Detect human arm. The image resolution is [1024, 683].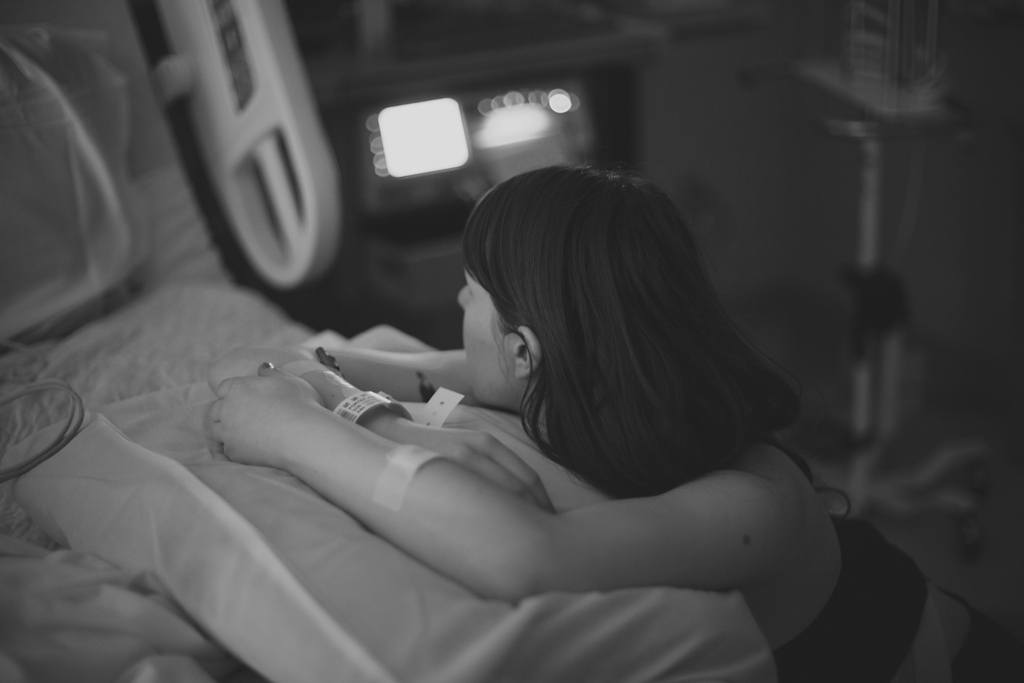
box(282, 322, 547, 499).
